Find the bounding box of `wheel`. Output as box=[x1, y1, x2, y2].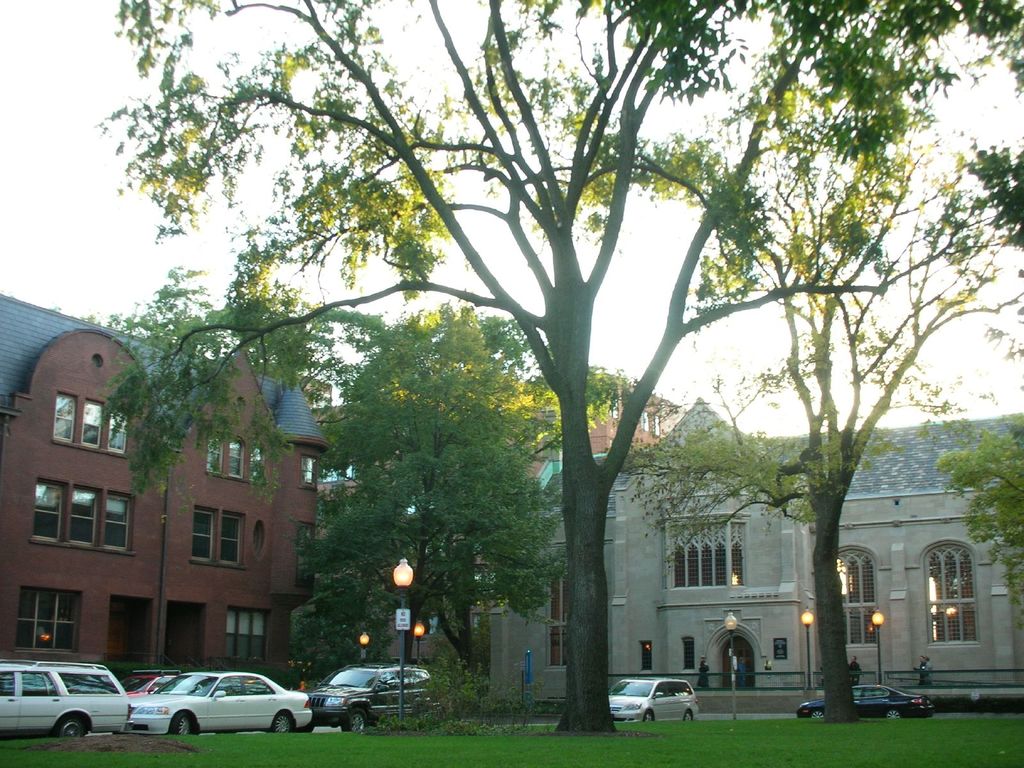
box=[173, 714, 195, 734].
